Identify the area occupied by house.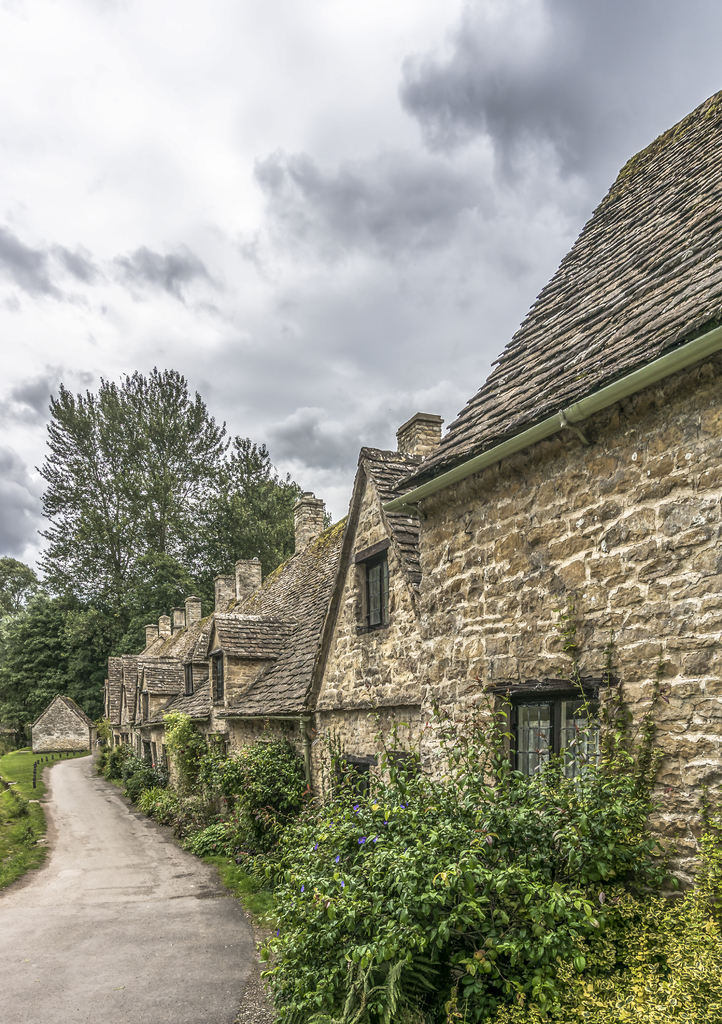
Area: <bbox>384, 88, 721, 873</bbox>.
